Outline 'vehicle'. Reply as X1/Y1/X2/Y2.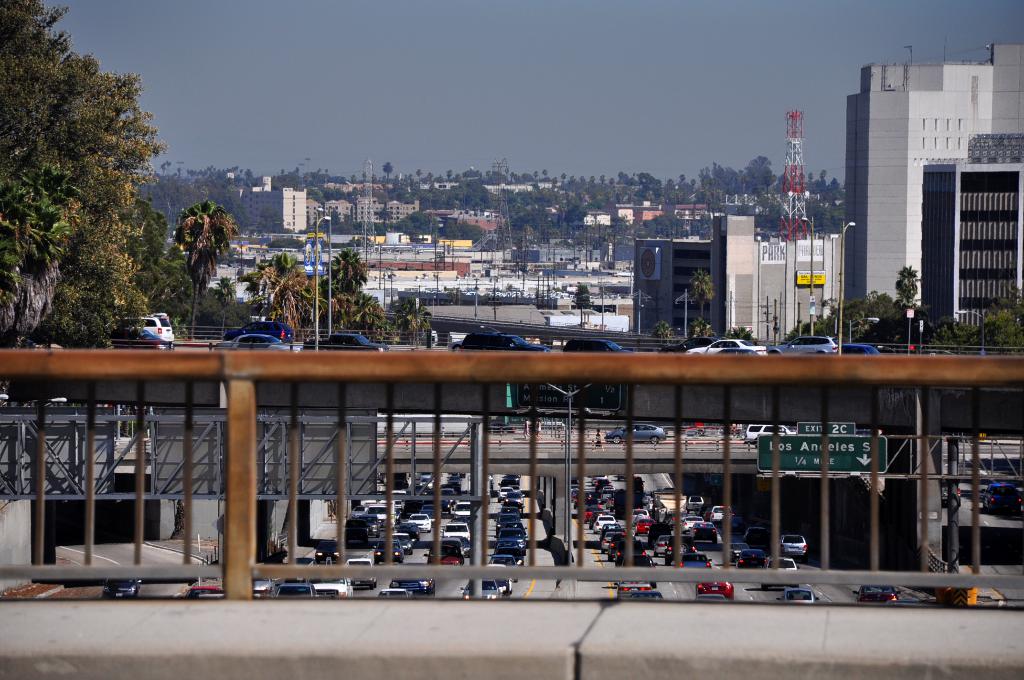
856/578/901/599.
